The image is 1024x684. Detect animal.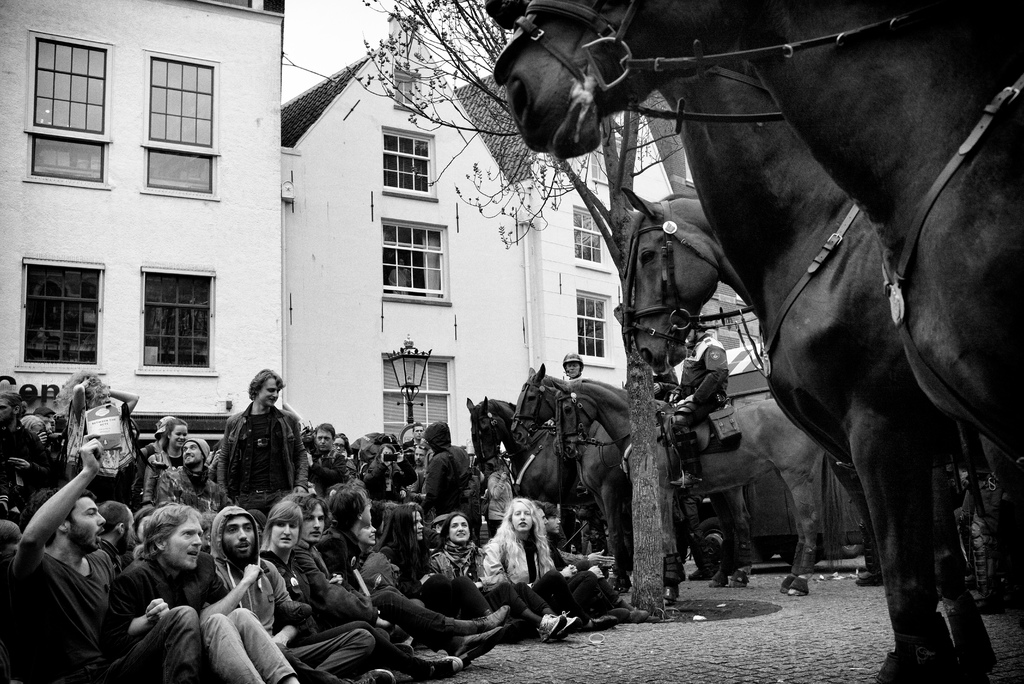
Detection: BBox(495, 0, 1023, 468).
